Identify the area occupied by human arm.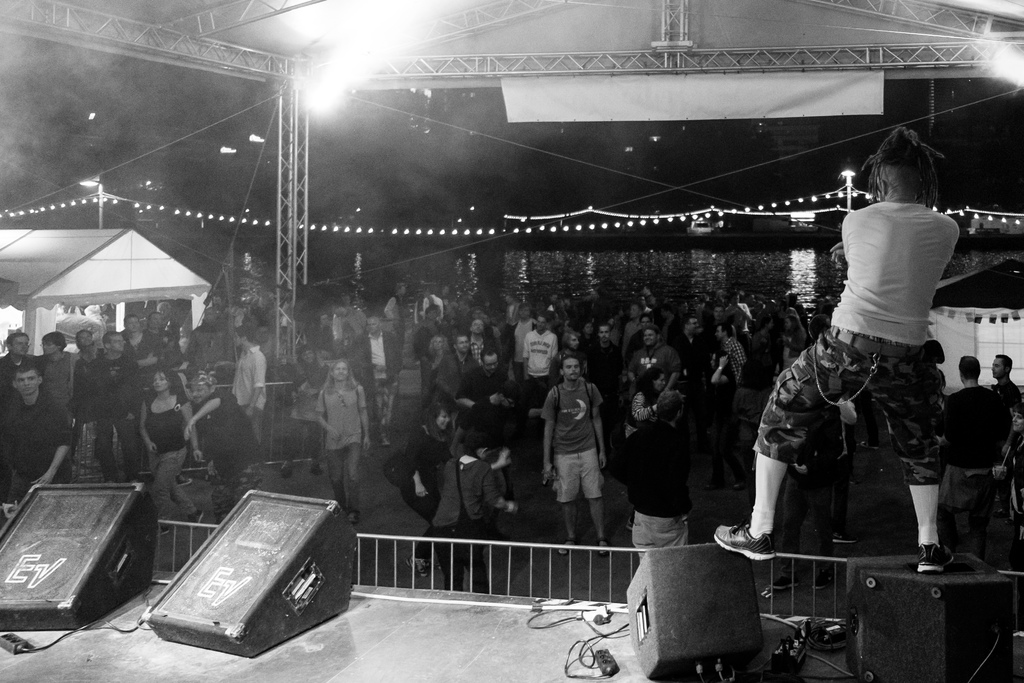
Area: 29:406:70:488.
